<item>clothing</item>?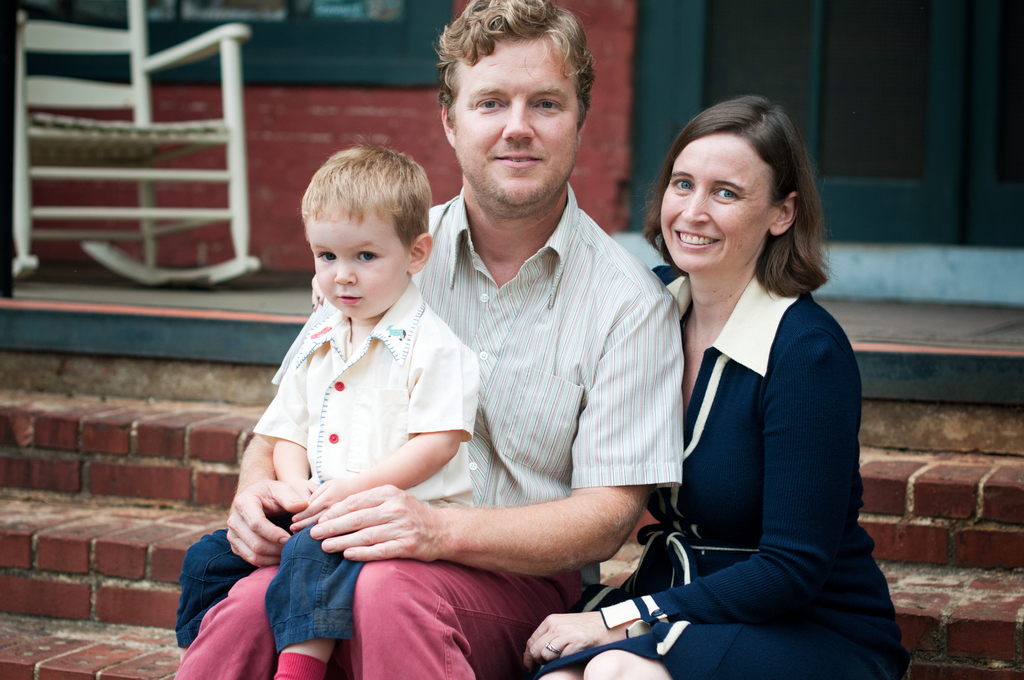
bbox(564, 279, 897, 677)
